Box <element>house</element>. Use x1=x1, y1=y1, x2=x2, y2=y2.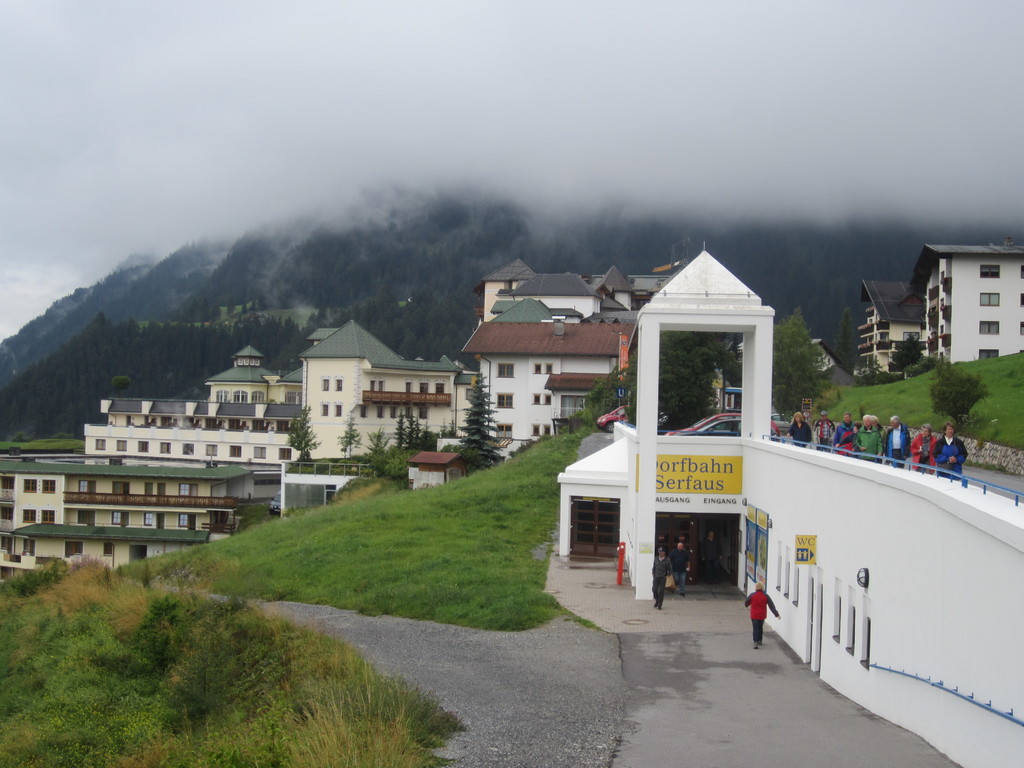
x1=632, y1=269, x2=673, y2=306.
